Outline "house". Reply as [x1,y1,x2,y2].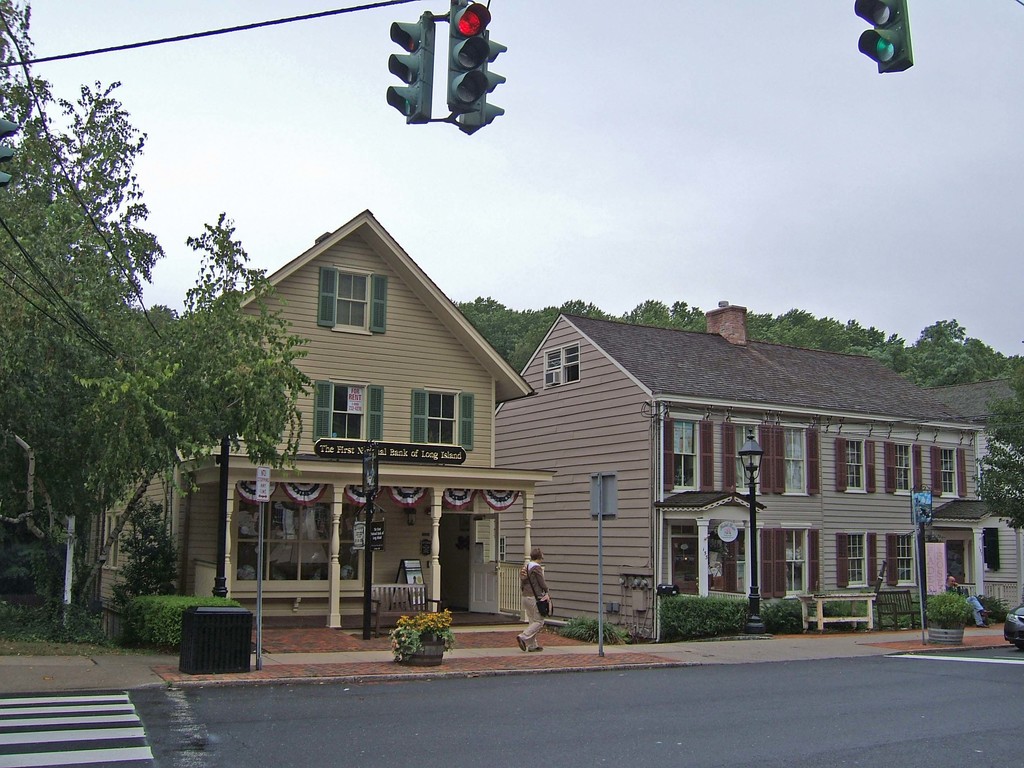
[84,205,551,640].
